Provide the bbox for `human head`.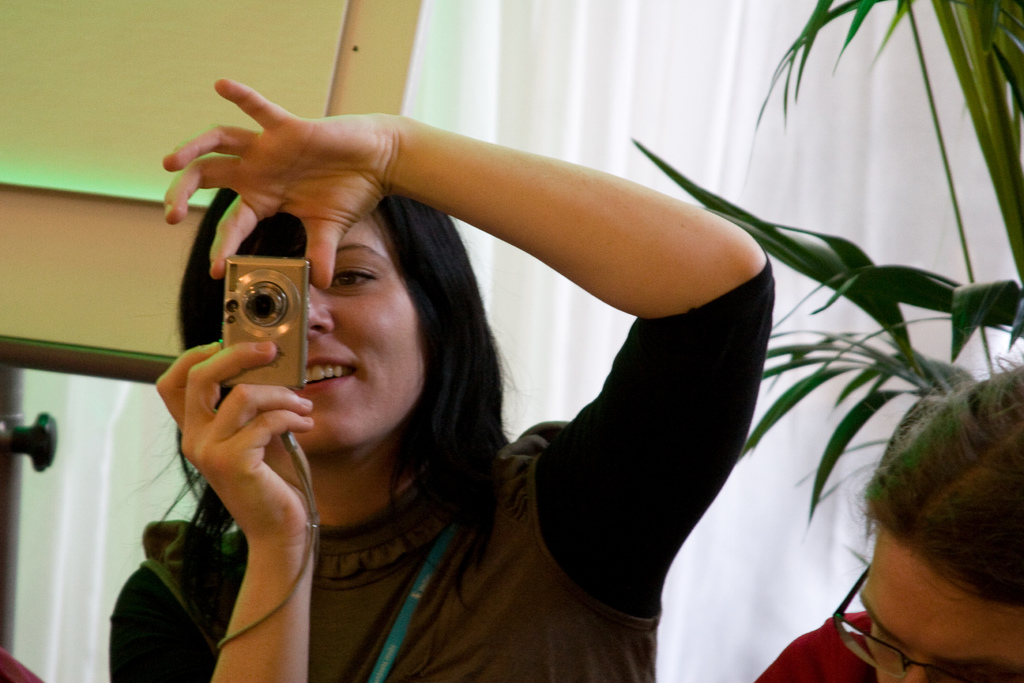
detection(842, 413, 1017, 662).
